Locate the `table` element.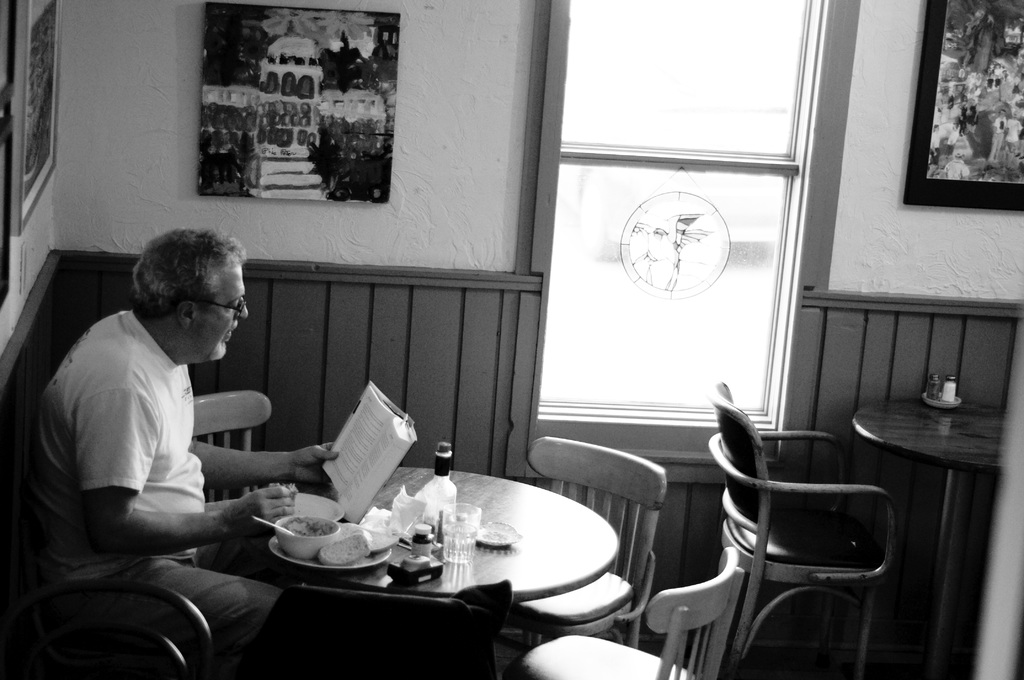
Element bbox: [196,474,695,658].
